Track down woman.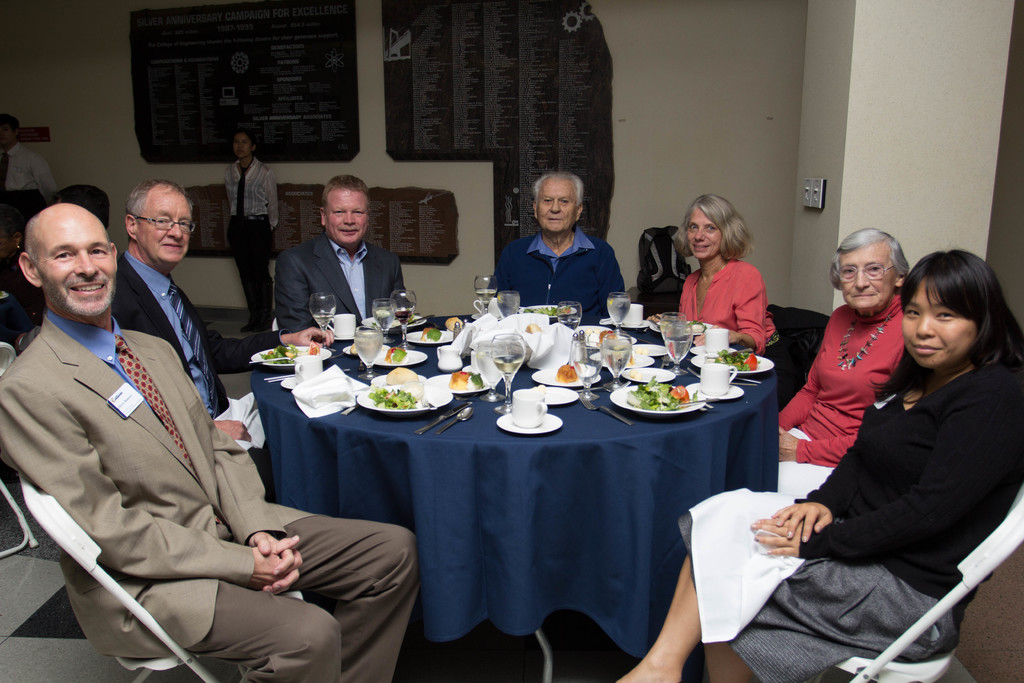
Tracked to (611, 247, 1023, 682).
